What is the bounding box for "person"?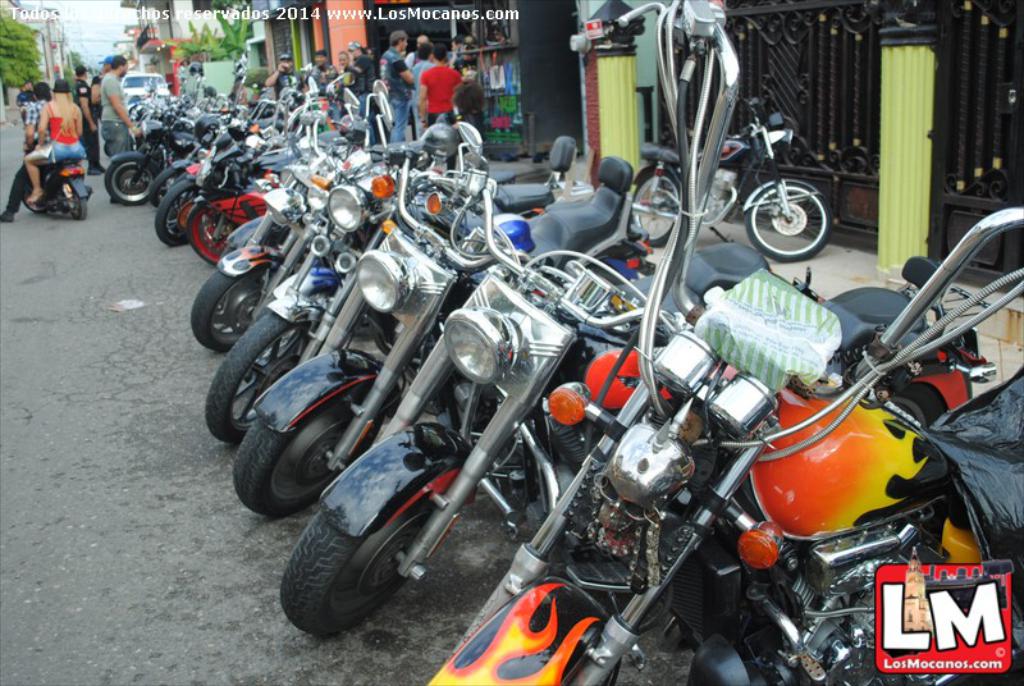
[28, 81, 84, 196].
